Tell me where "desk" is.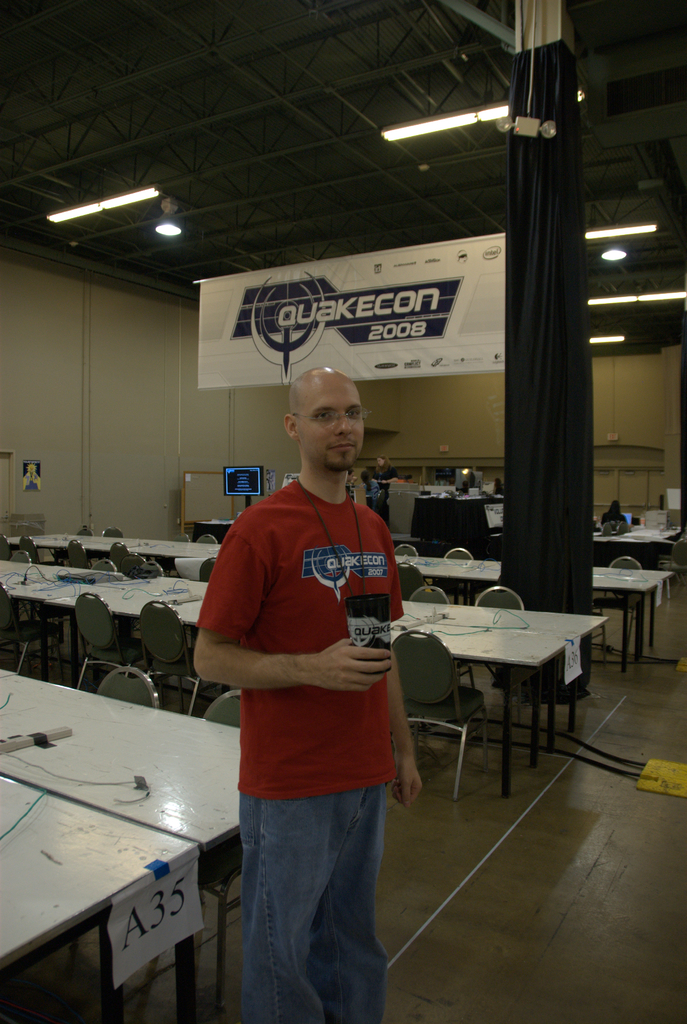
"desk" is at box(0, 662, 245, 1015).
